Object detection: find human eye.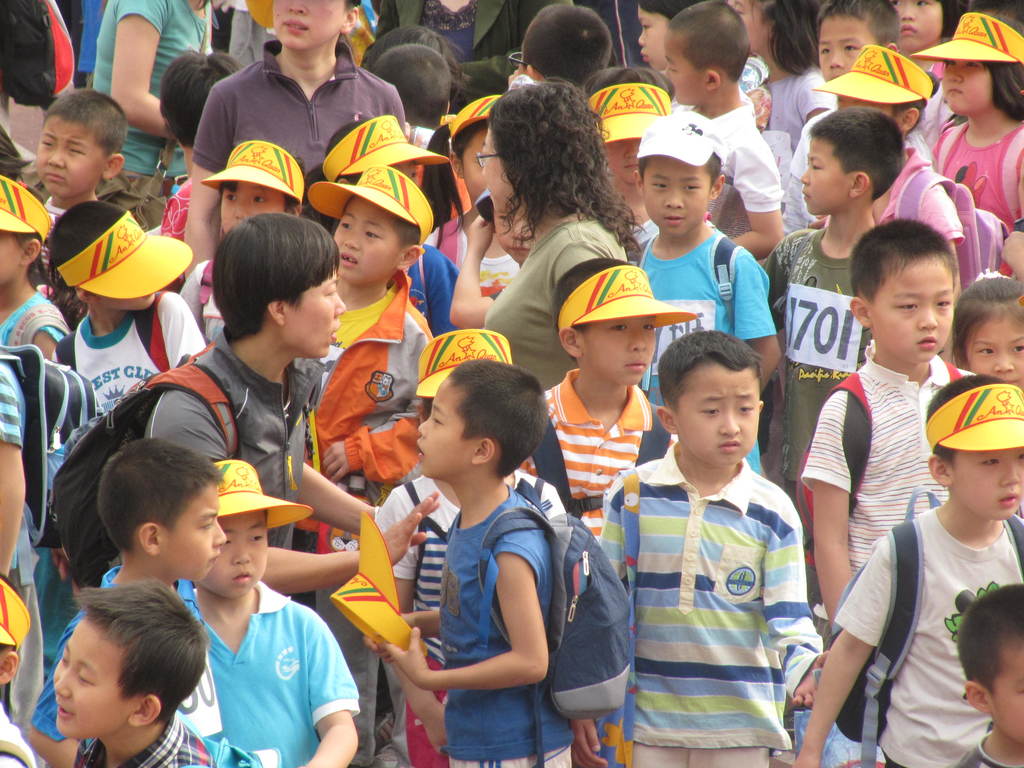
region(684, 186, 700, 196).
